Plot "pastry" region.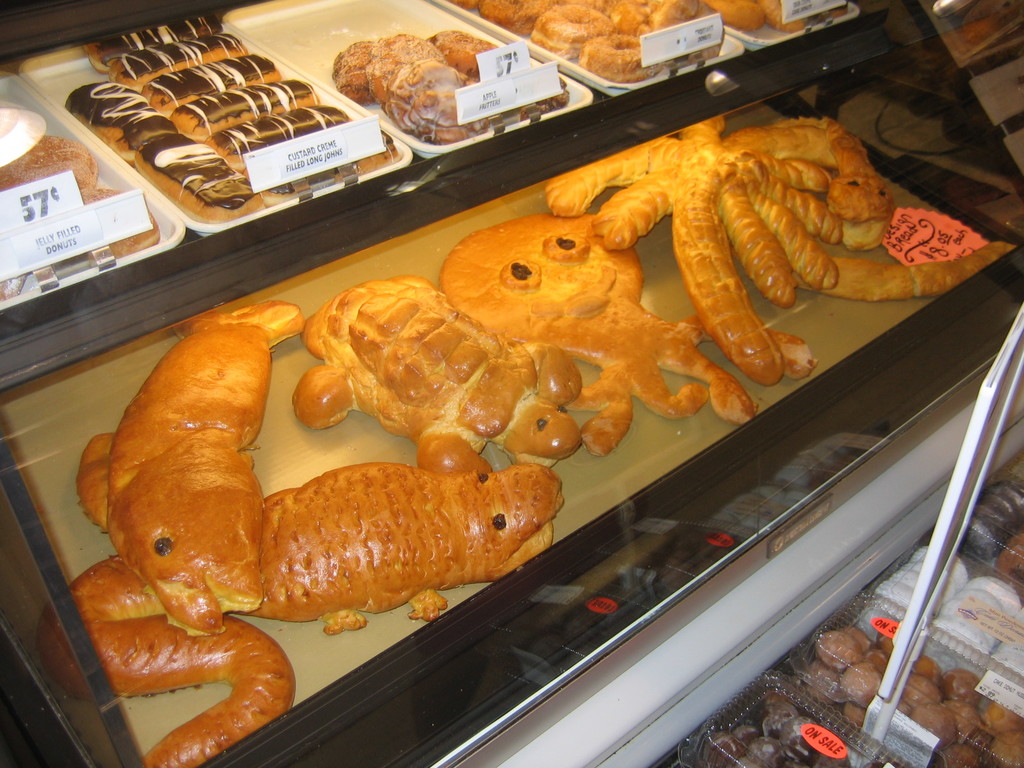
Plotted at (x1=66, y1=457, x2=570, y2=767).
